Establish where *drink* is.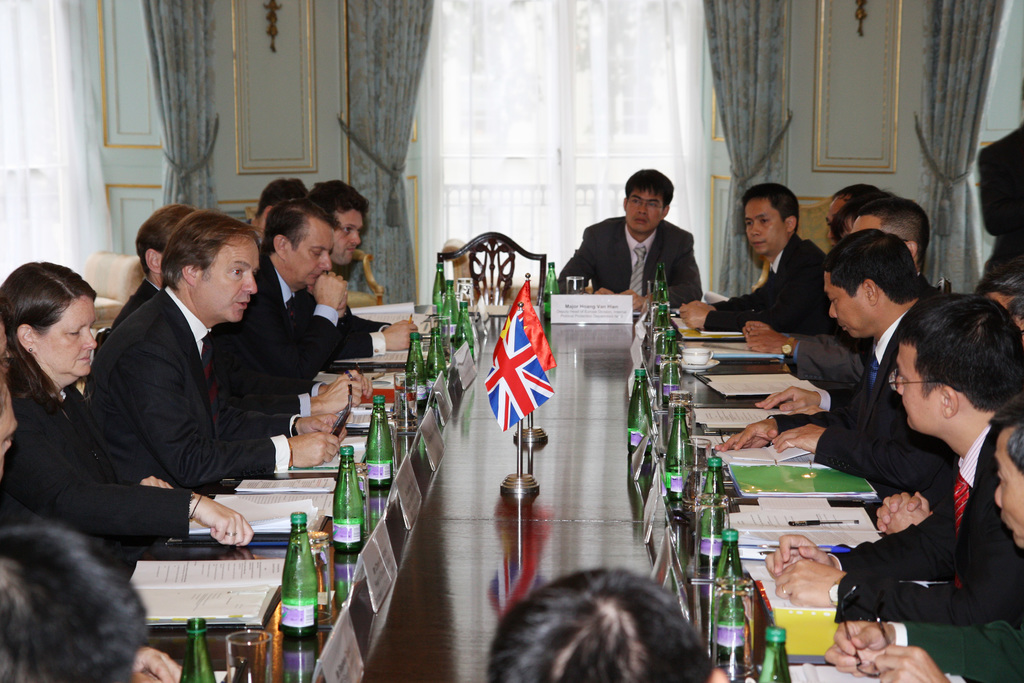
Established at (454, 300, 473, 363).
